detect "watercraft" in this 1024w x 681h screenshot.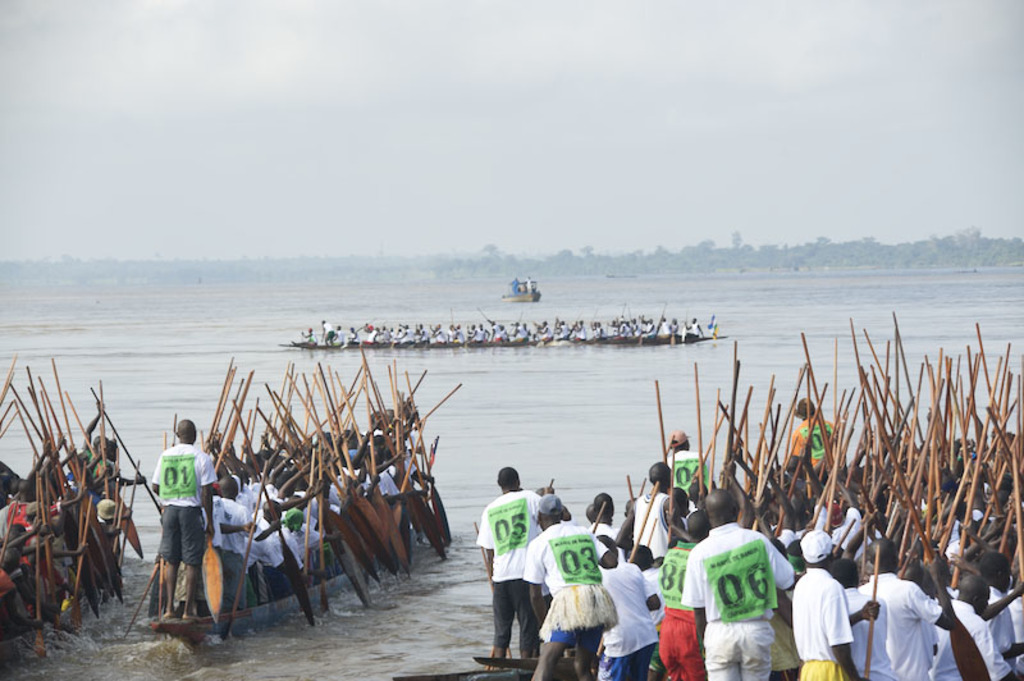
Detection: bbox=(567, 325, 722, 342).
